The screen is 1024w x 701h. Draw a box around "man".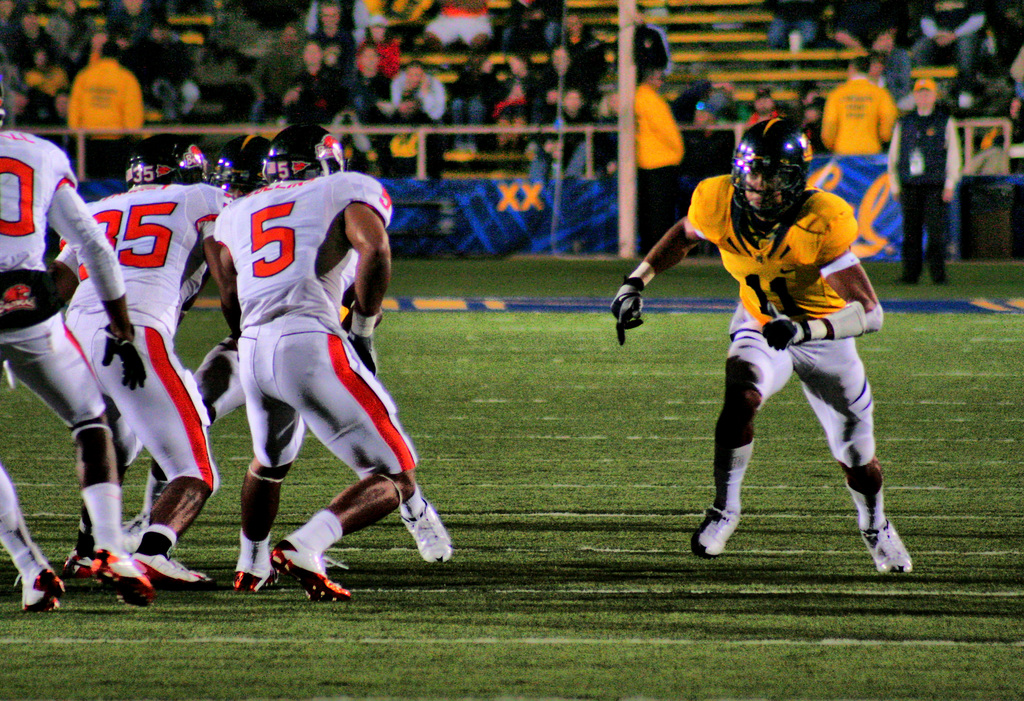
bbox=[125, 21, 205, 119].
